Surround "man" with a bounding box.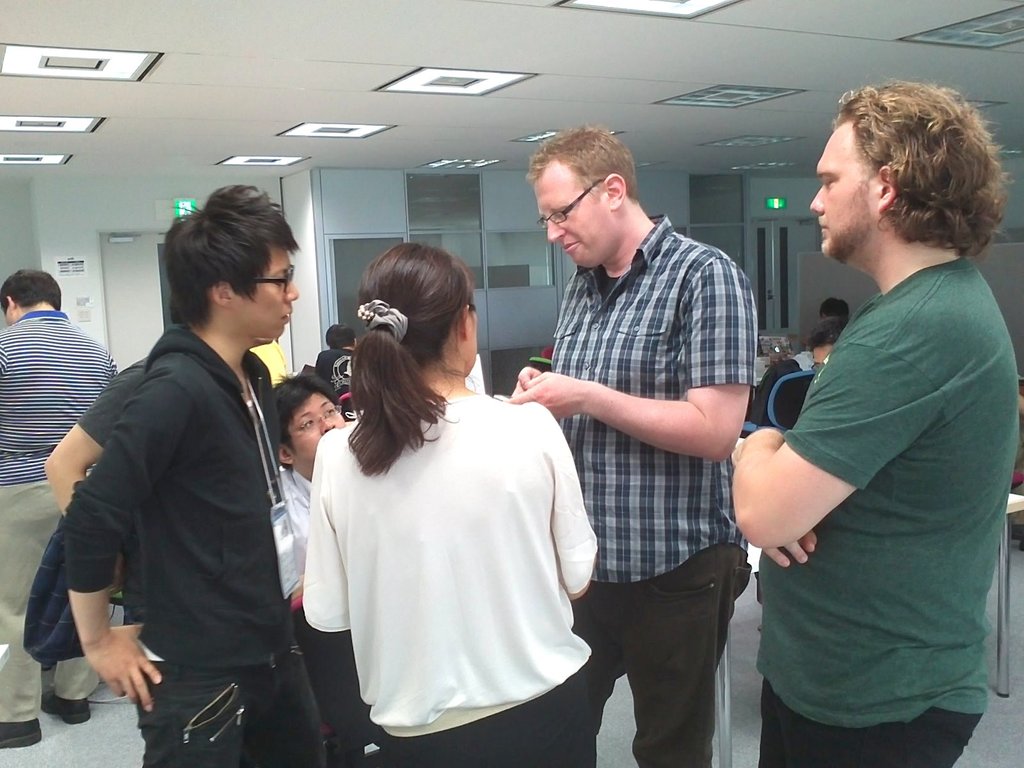
{"left": 720, "top": 84, "right": 1016, "bottom": 756}.
